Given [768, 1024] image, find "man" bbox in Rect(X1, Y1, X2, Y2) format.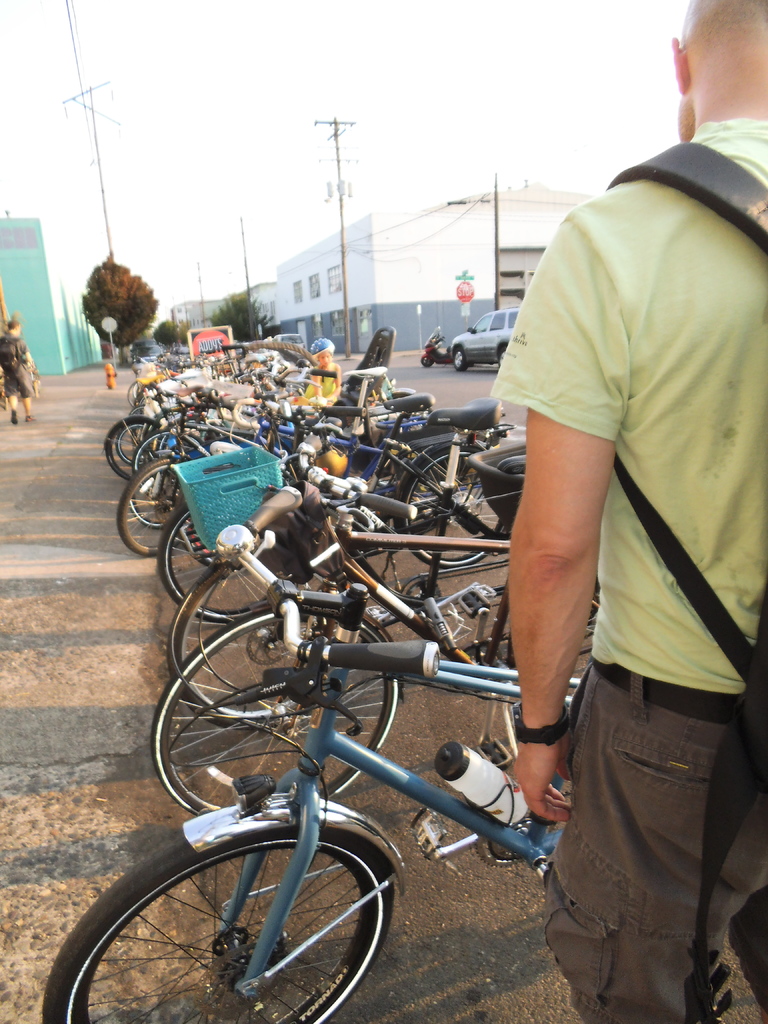
Rect(490, 0, 767, 1023).
